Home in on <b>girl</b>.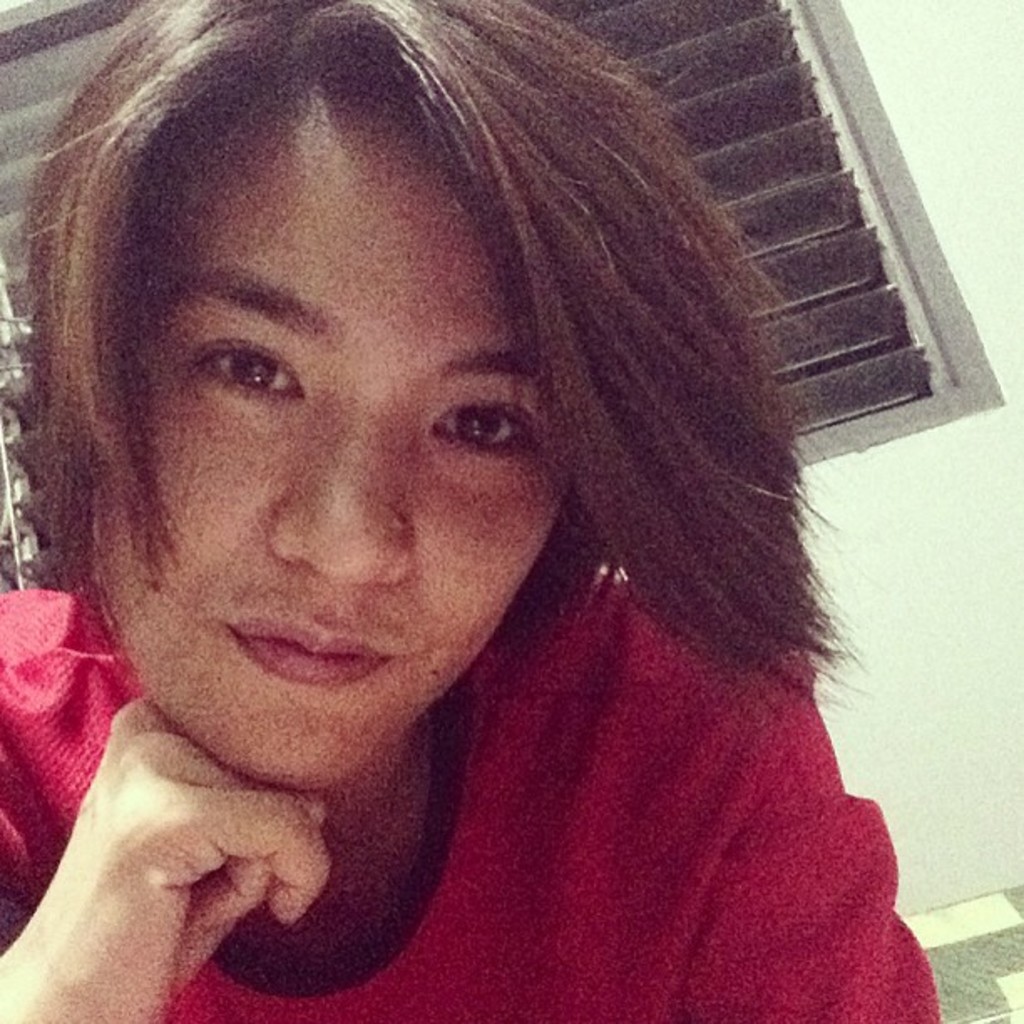
Homed in at crop(0, 5, 934, 1023).
